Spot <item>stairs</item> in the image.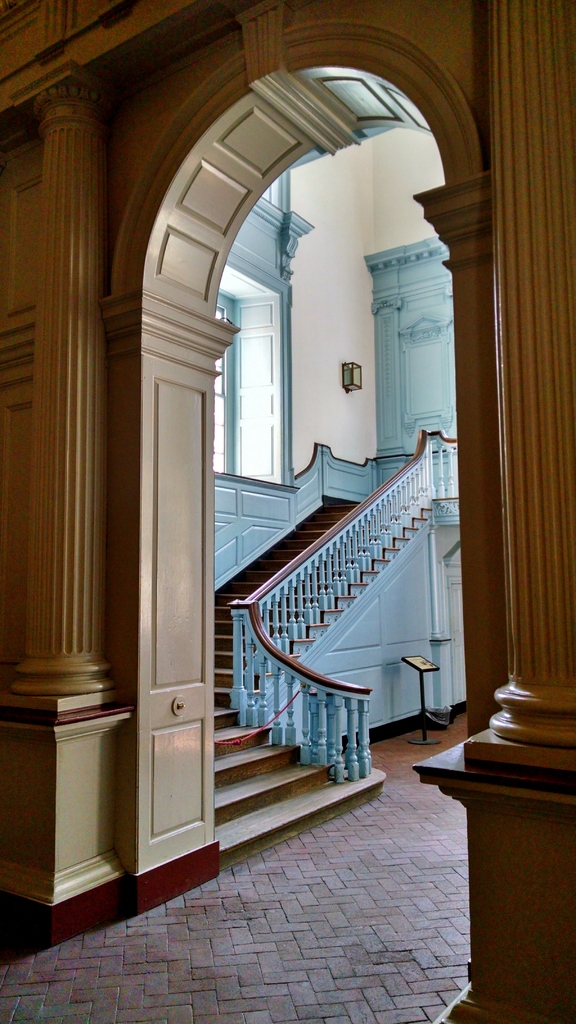
<item>stairs</item> found at region(212, 491, 388, 862).
